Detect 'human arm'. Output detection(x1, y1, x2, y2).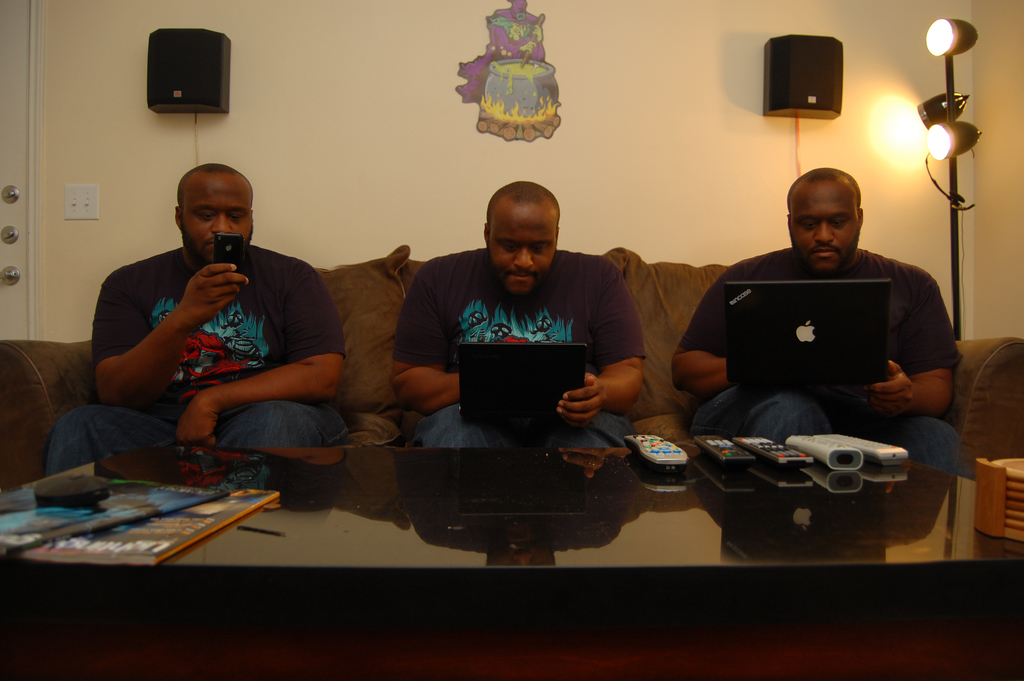
detection(391, 263, 463, 416).
